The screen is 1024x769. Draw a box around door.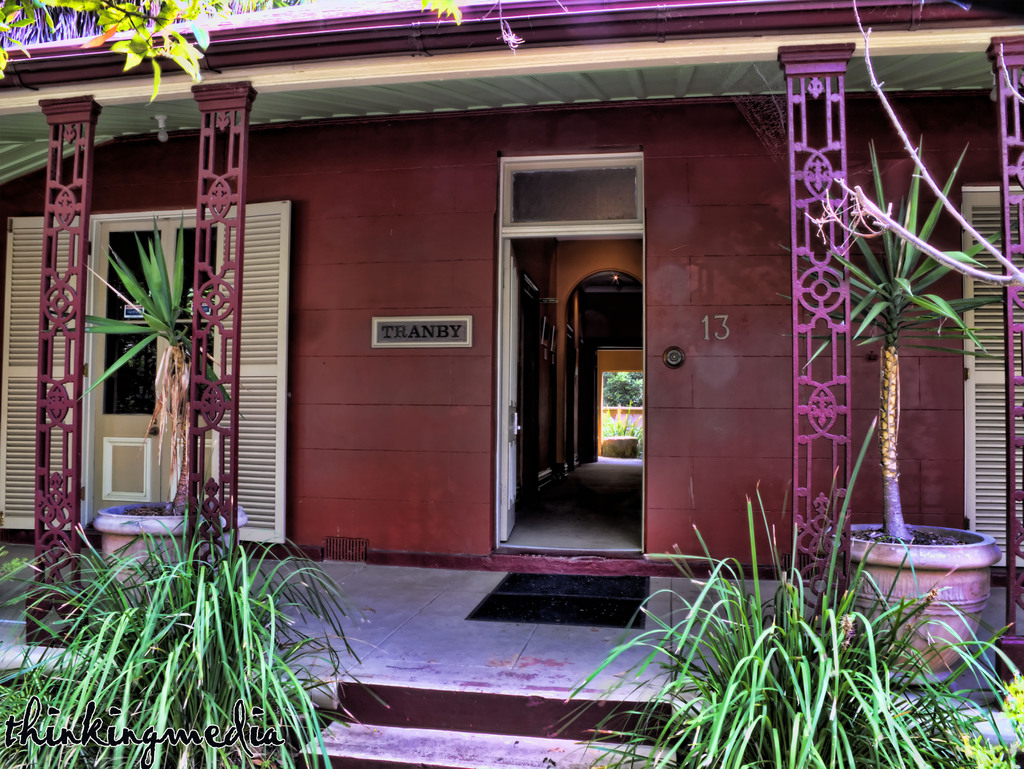
pyautogui.locateOnScreen(505, 251, 531, 543).
